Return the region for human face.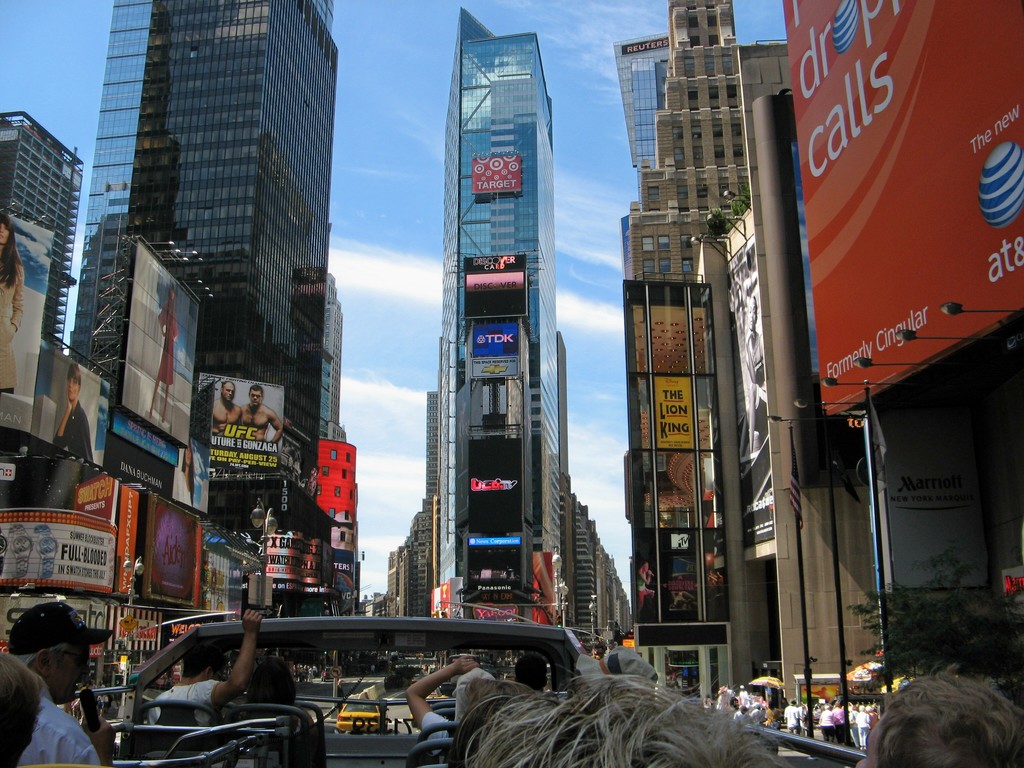
[left=44, top=646, right=95, bottom=706].
